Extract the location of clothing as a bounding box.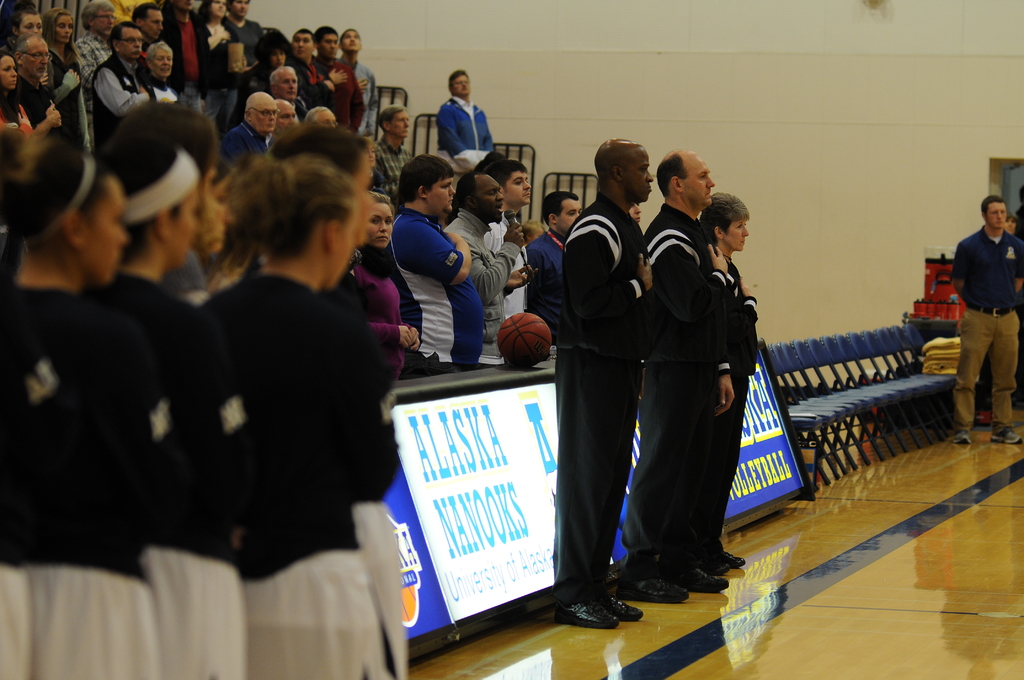
339/56/380/129.
